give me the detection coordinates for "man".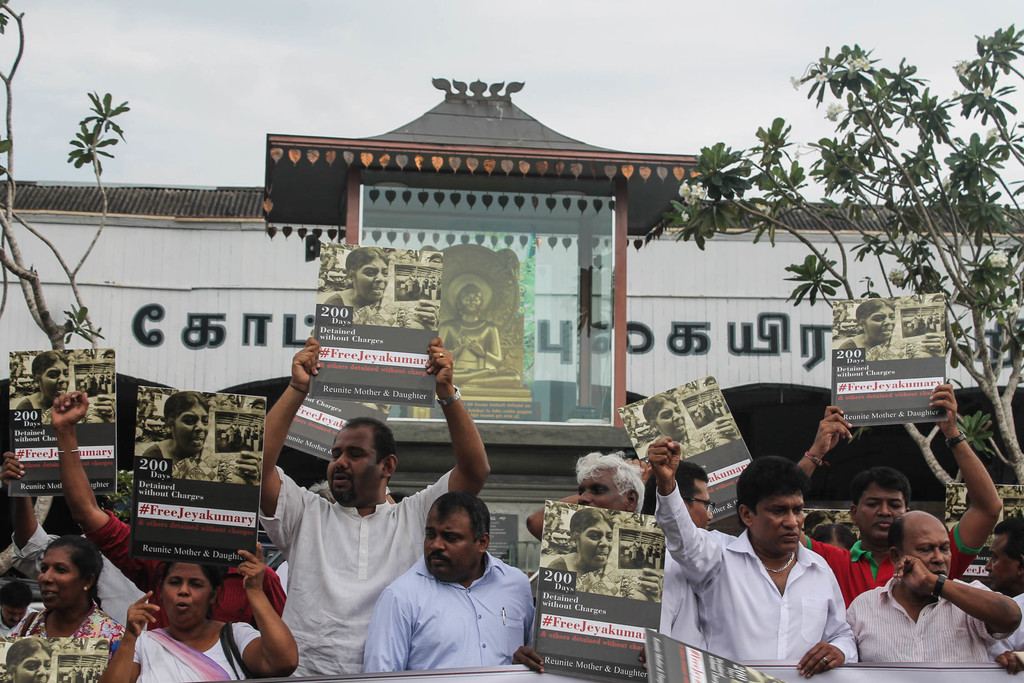
358:488:532:677.
